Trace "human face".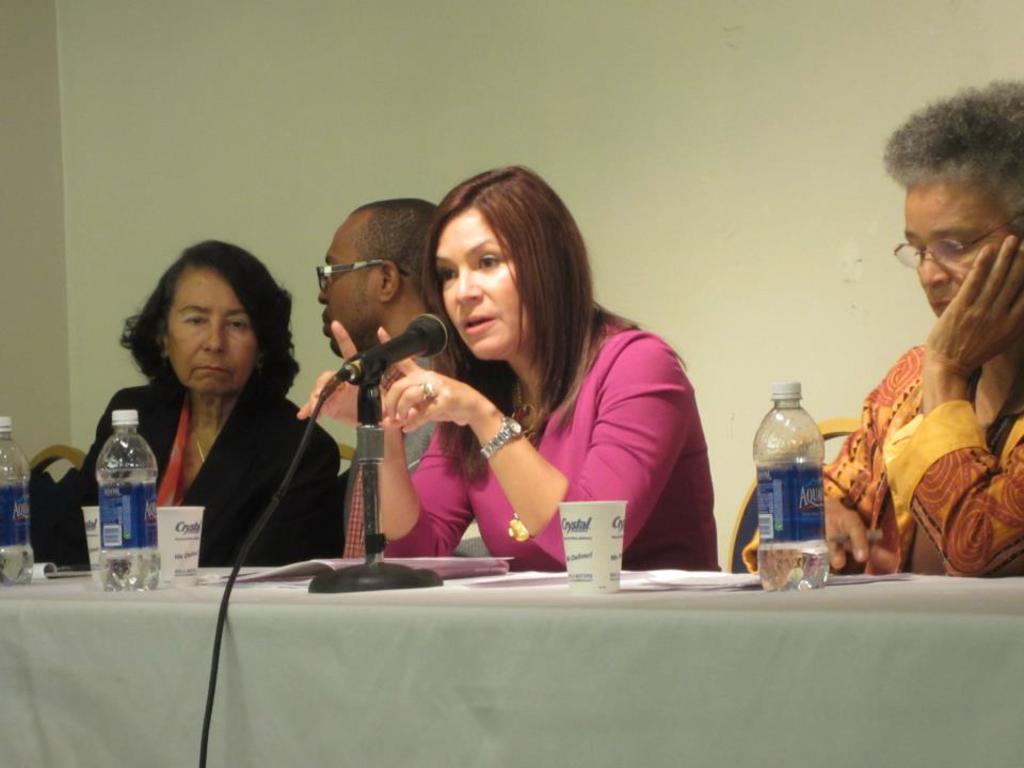
Traced to crop(898, 188, 1015, 316).
